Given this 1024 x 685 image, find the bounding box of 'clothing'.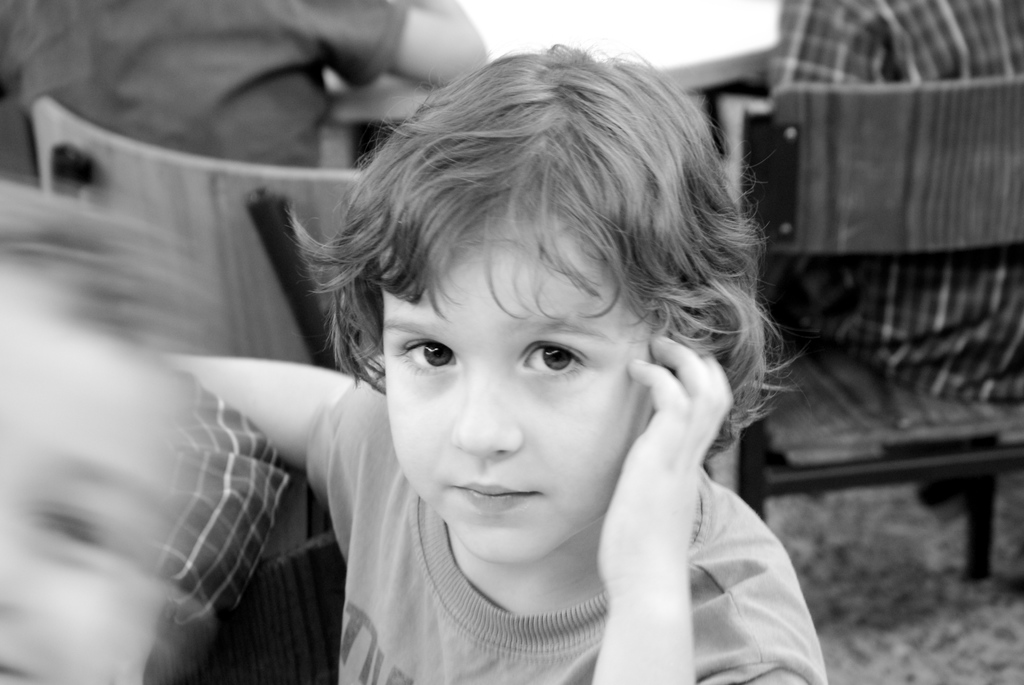
<region>8, 0, 408, 329</region>.
